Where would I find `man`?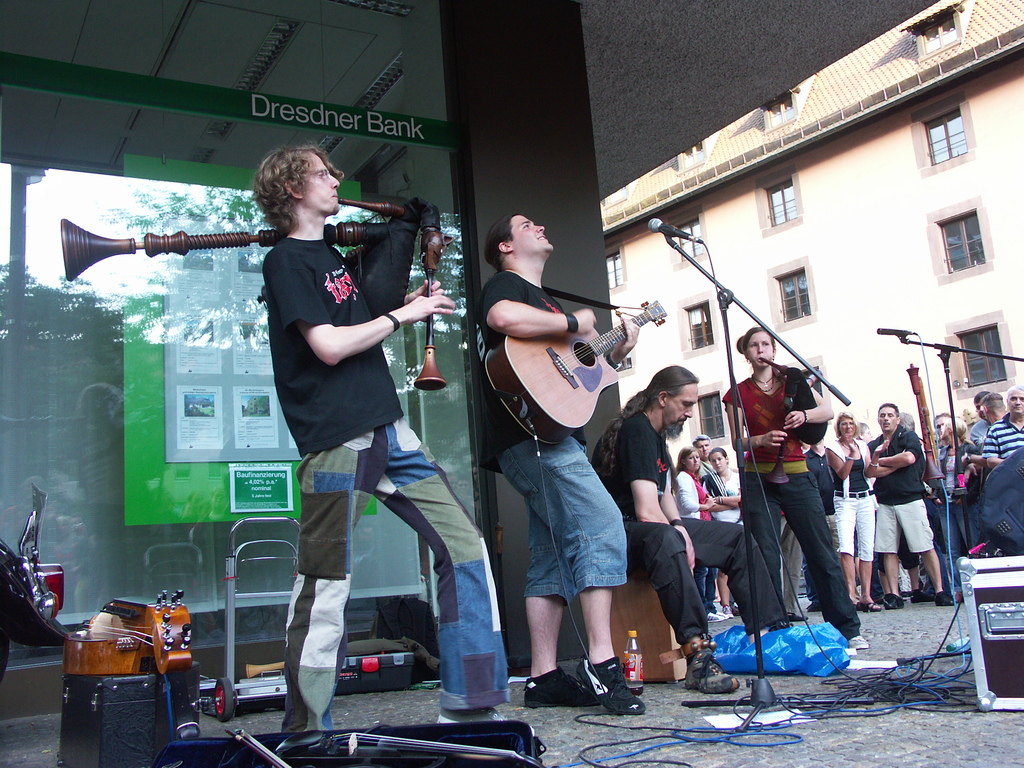
At 929:411:948:445.
